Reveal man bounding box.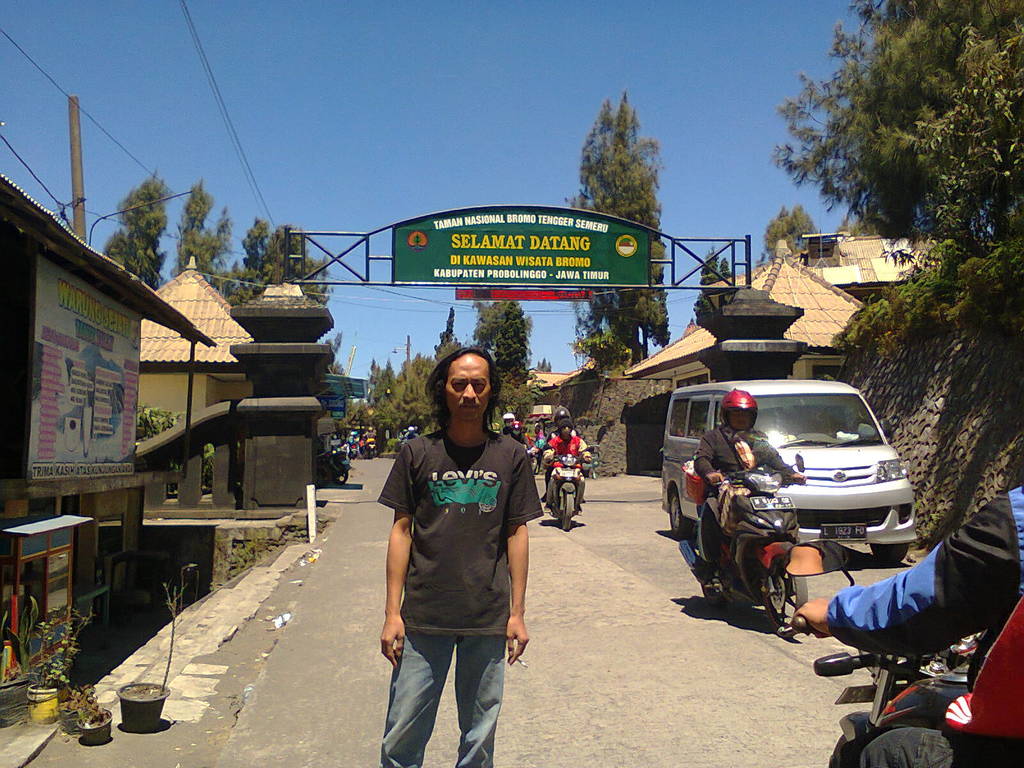
Revealed: [left=703, top=389, right=810, bottom=591].
